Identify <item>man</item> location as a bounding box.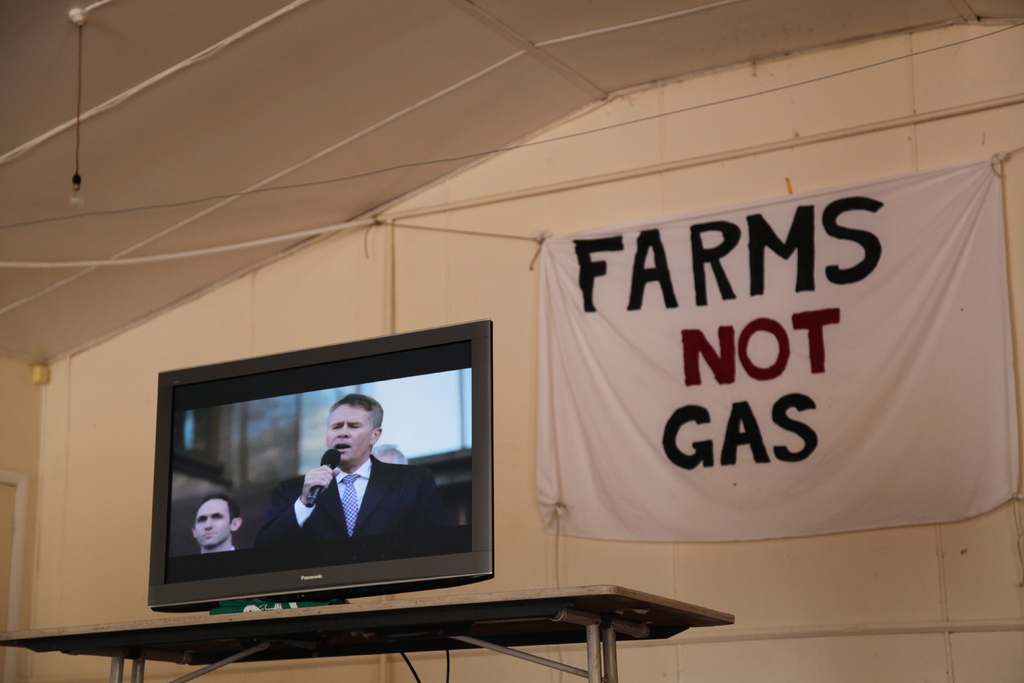
[left=191, top=491, right=249, bottom=554].
